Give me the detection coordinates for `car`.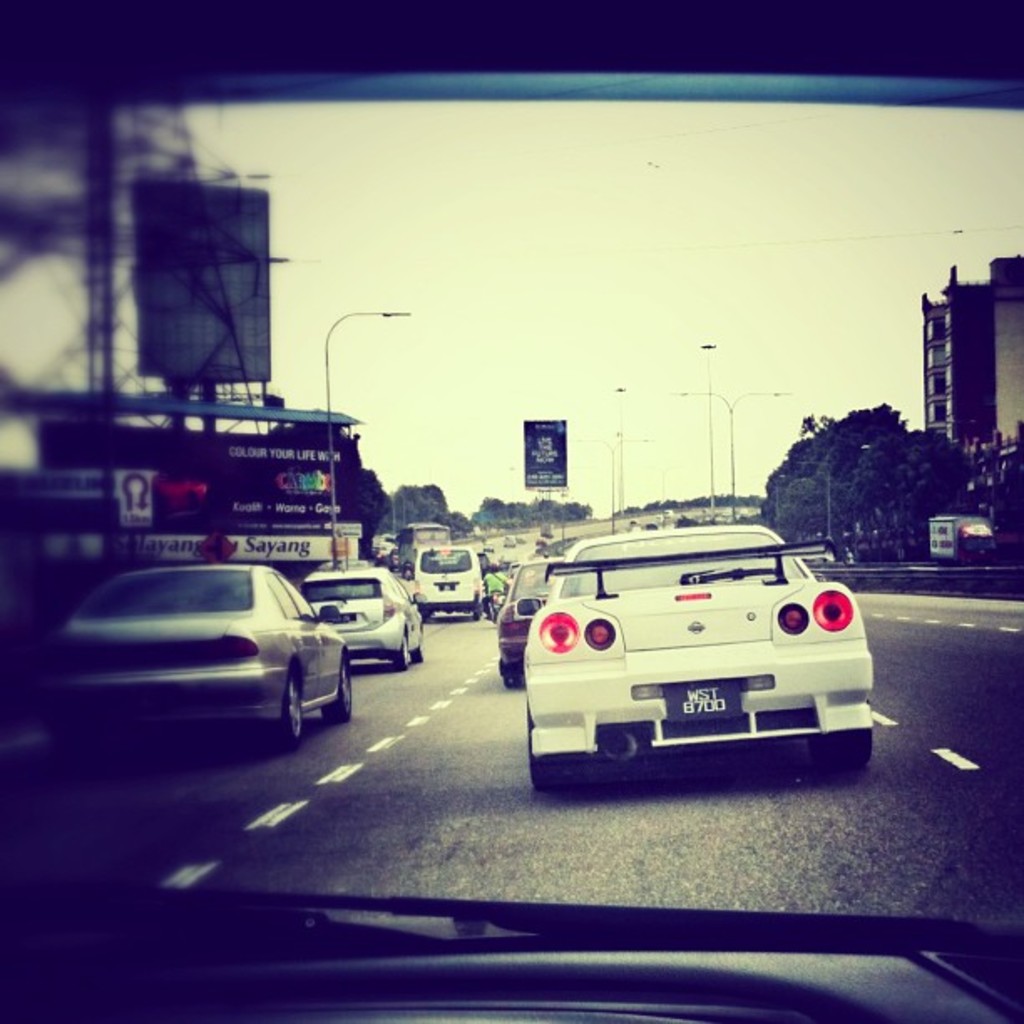
detection(497, 556, 507, 569).
